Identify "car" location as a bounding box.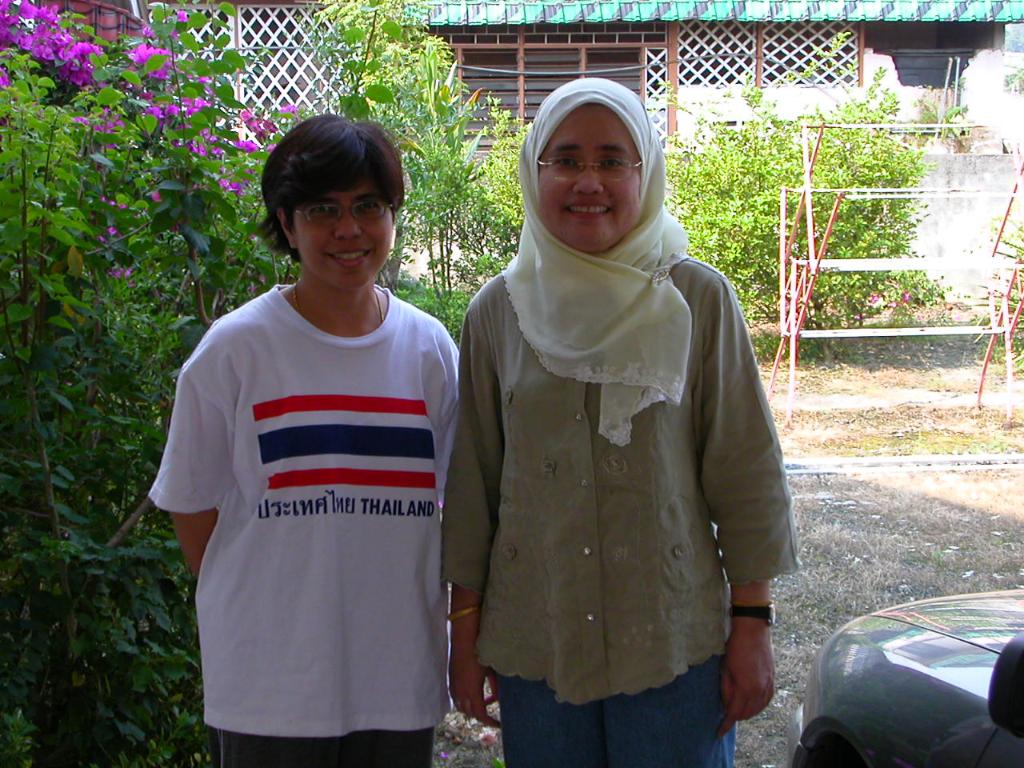
<bbox>790, 594, 1019, 767</bbox>.
